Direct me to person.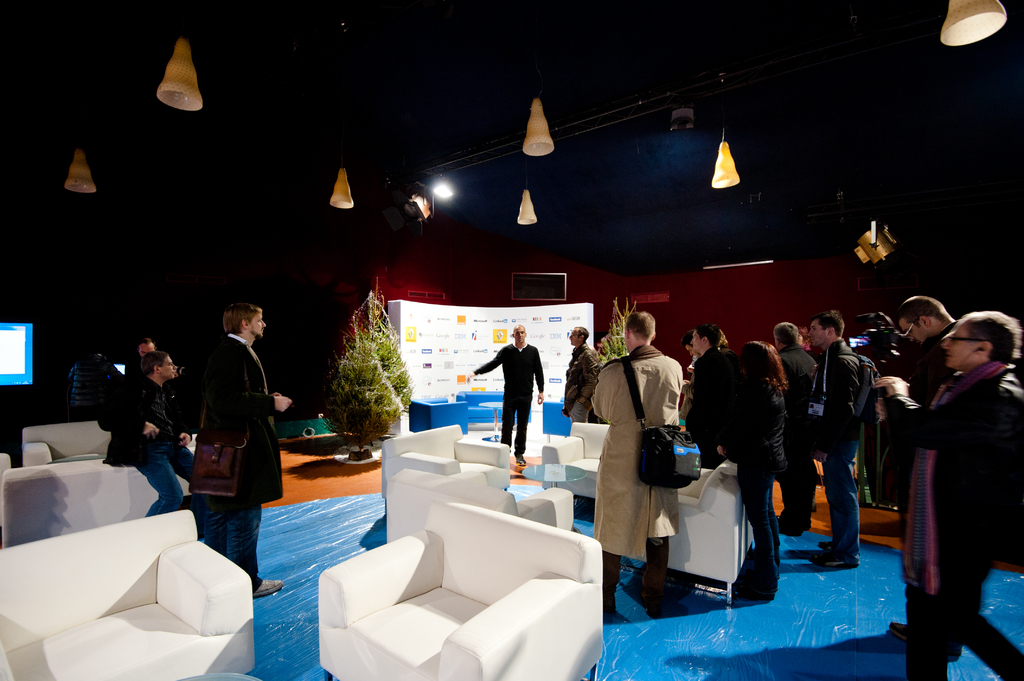
Direction: pyautogui.locateOnScreen(195, 301, 294, 593).
